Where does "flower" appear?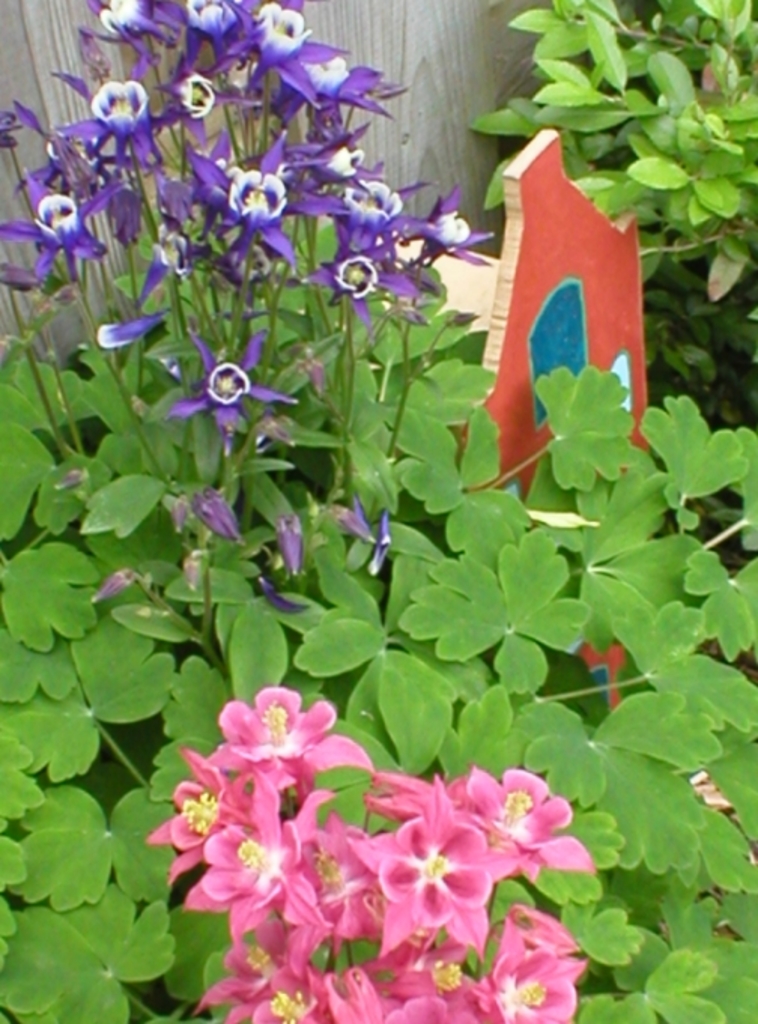
Appears at 365/510/396/579.
